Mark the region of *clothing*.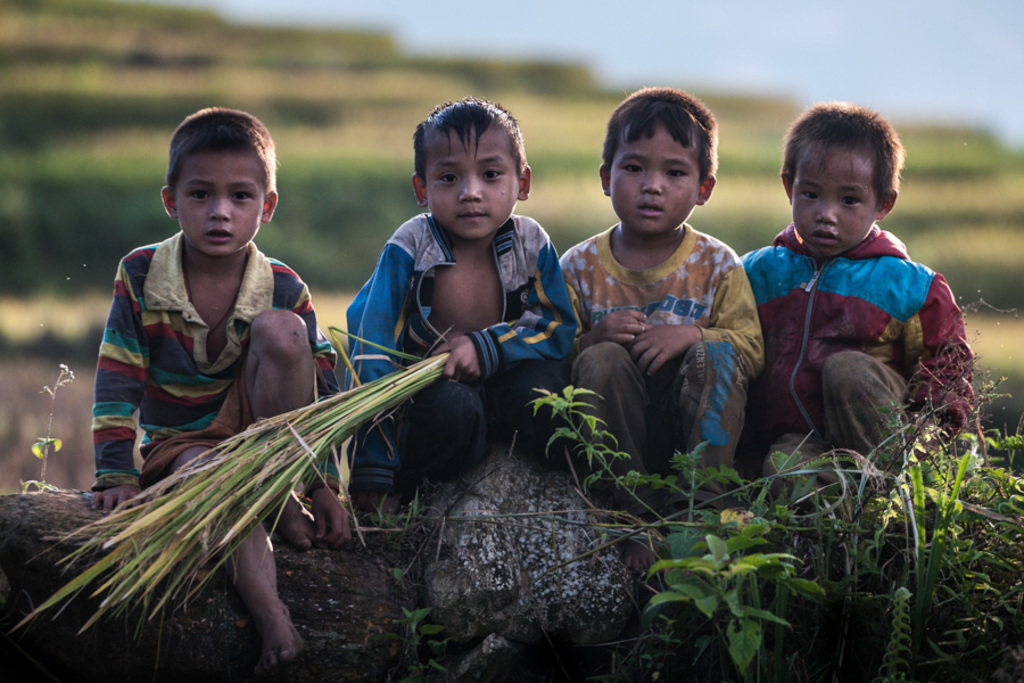
Region: locate(716, 209, 985, 568).
